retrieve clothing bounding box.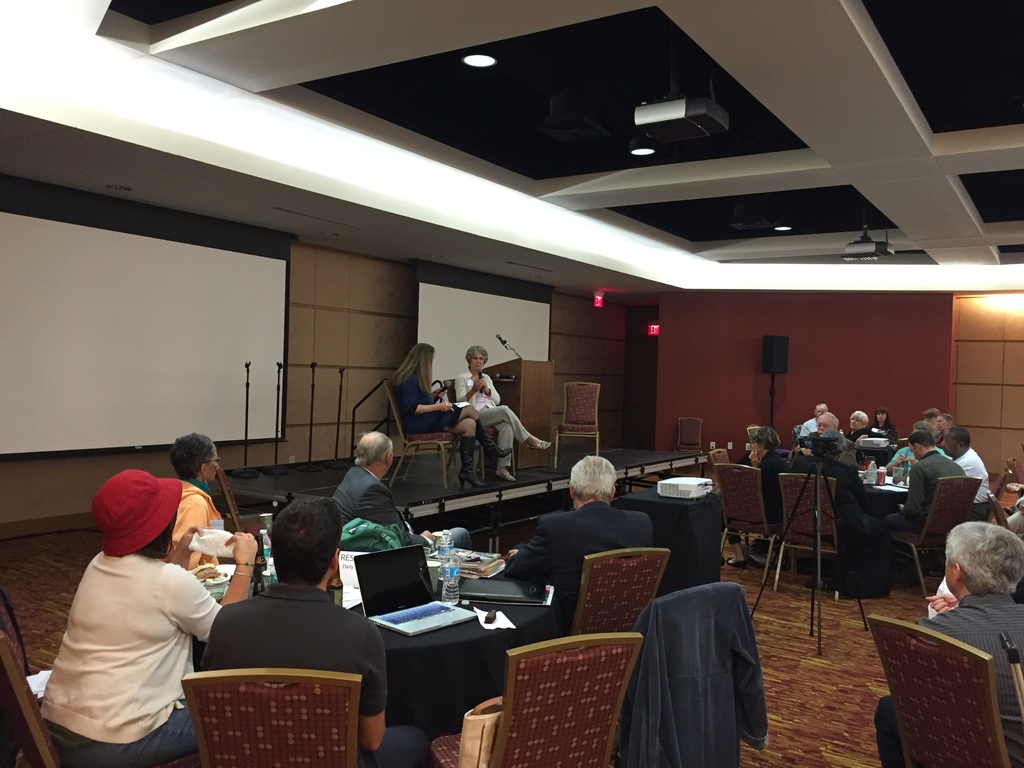
Bounding box: Rect(783, 445, 881, 546).
